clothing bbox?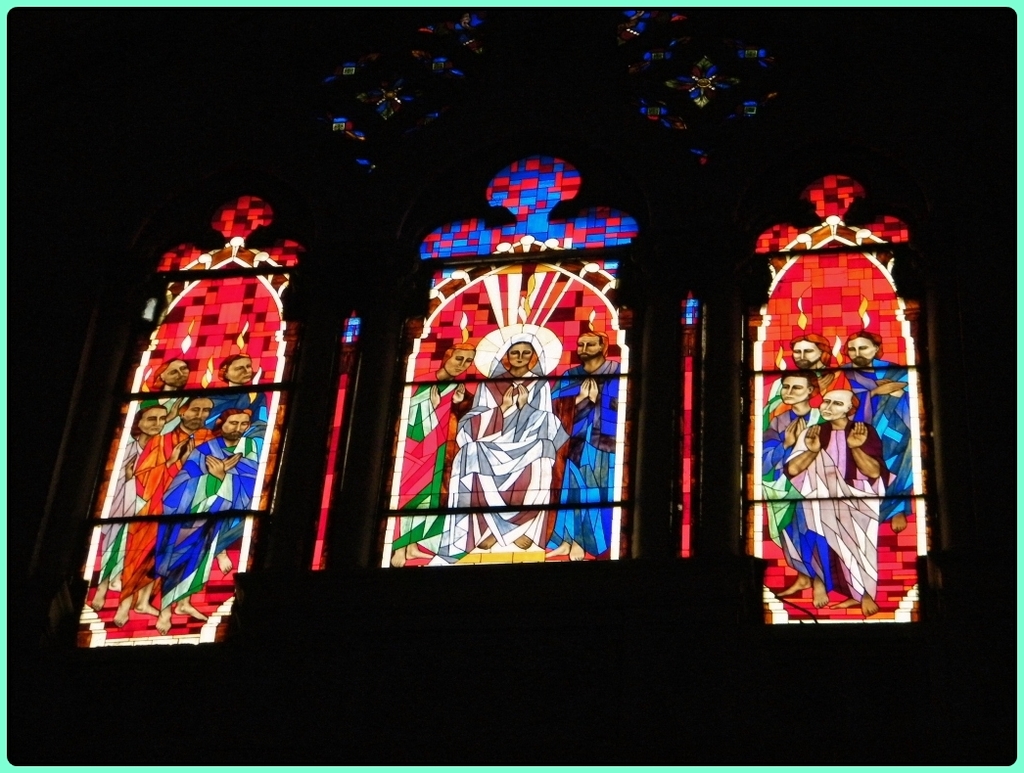
768:357:853:409
